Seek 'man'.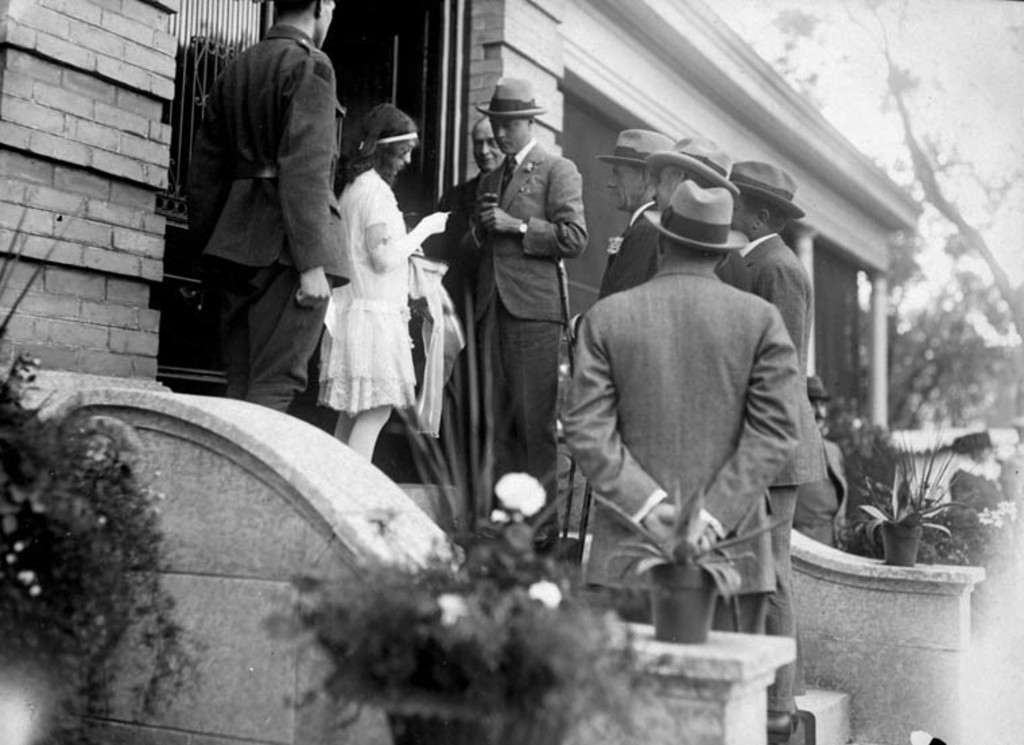
<bbox>431, 104, 500, 260</bbox>.
